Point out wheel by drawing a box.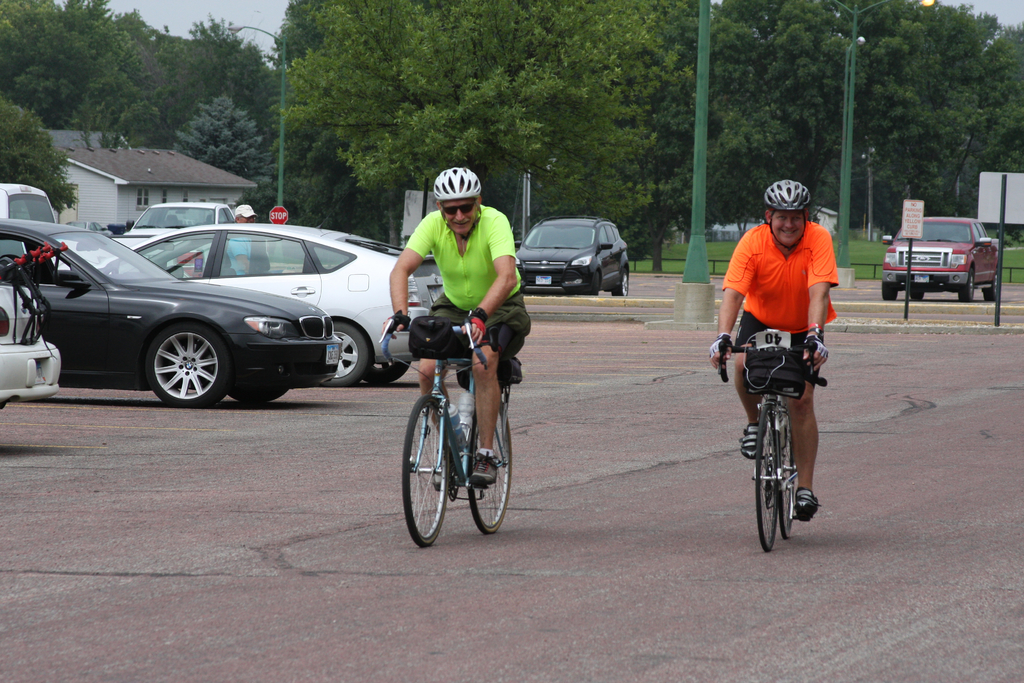
<region>367, 361, 406, 384</region>.
